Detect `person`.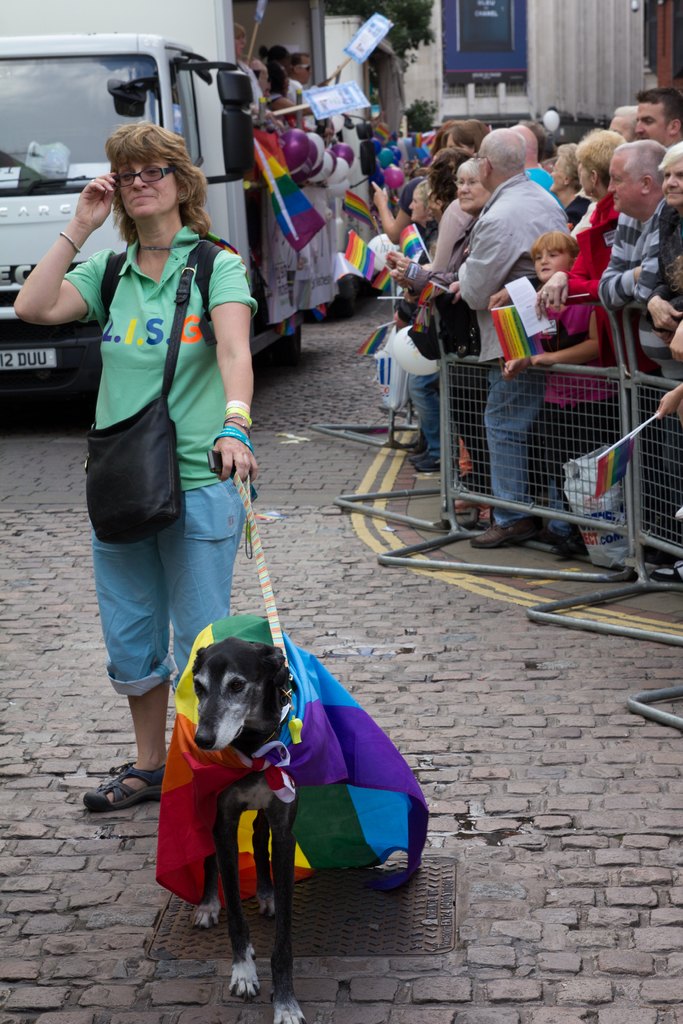
Detected at l=370, t=163, r=456, b=250.
